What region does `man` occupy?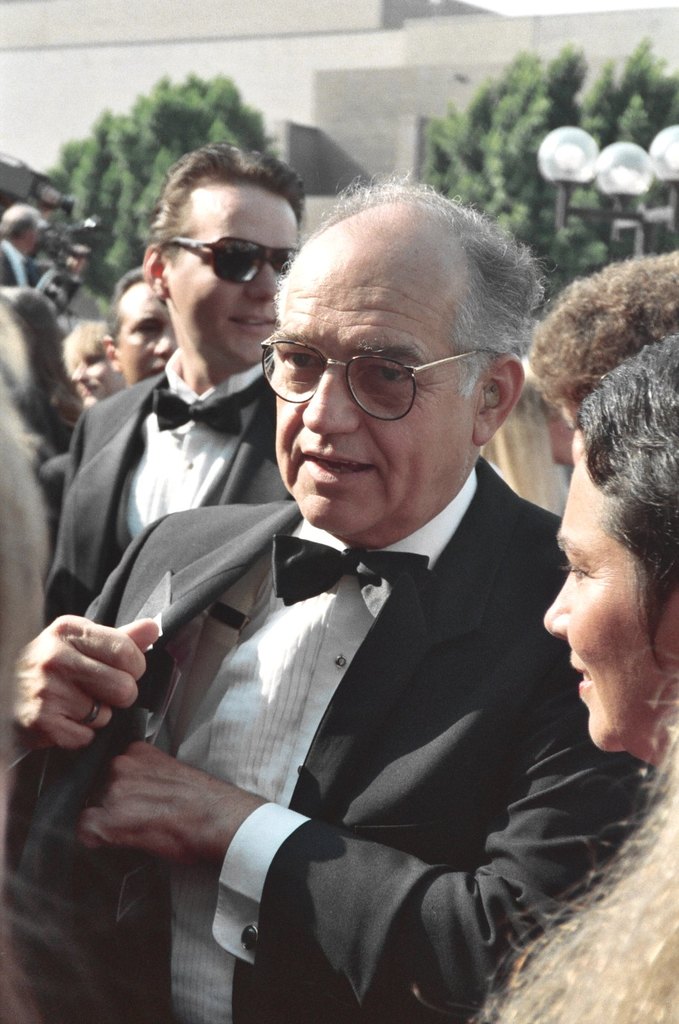
0:200:81:309.
